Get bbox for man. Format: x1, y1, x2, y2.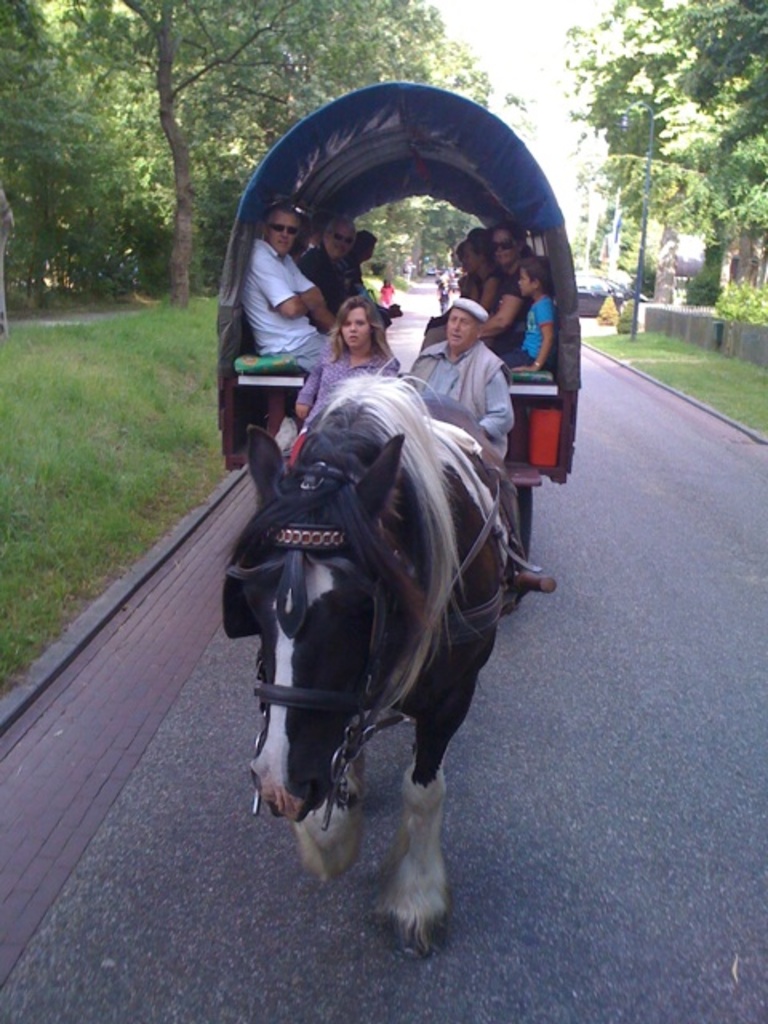
402, 283, 520, 462.
